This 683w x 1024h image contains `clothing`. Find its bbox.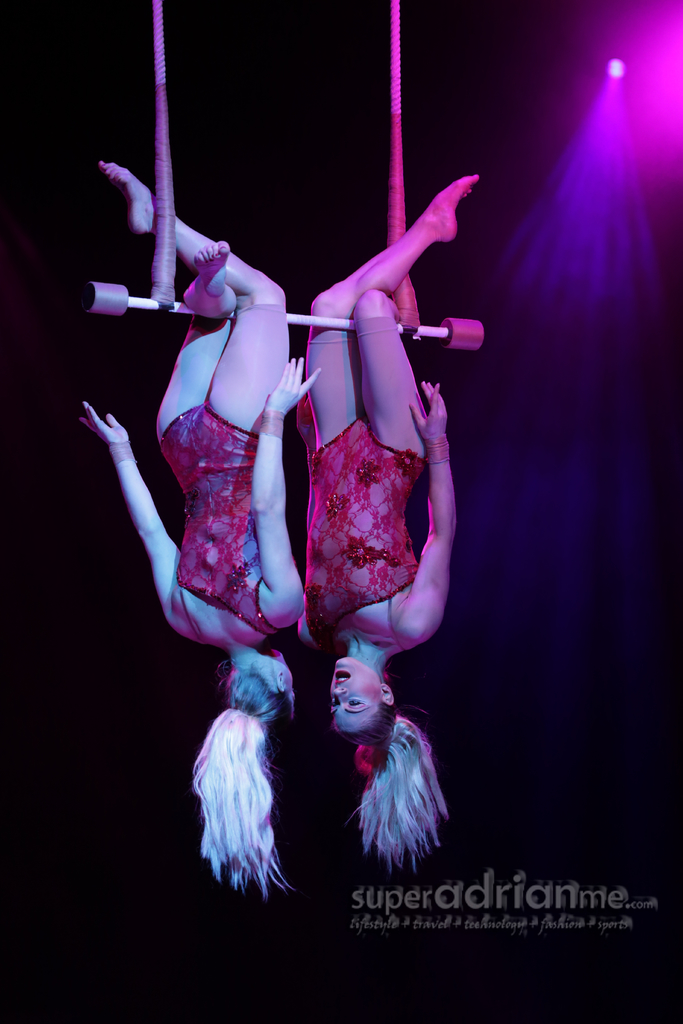
bbox(160, 396, 268, 638).
